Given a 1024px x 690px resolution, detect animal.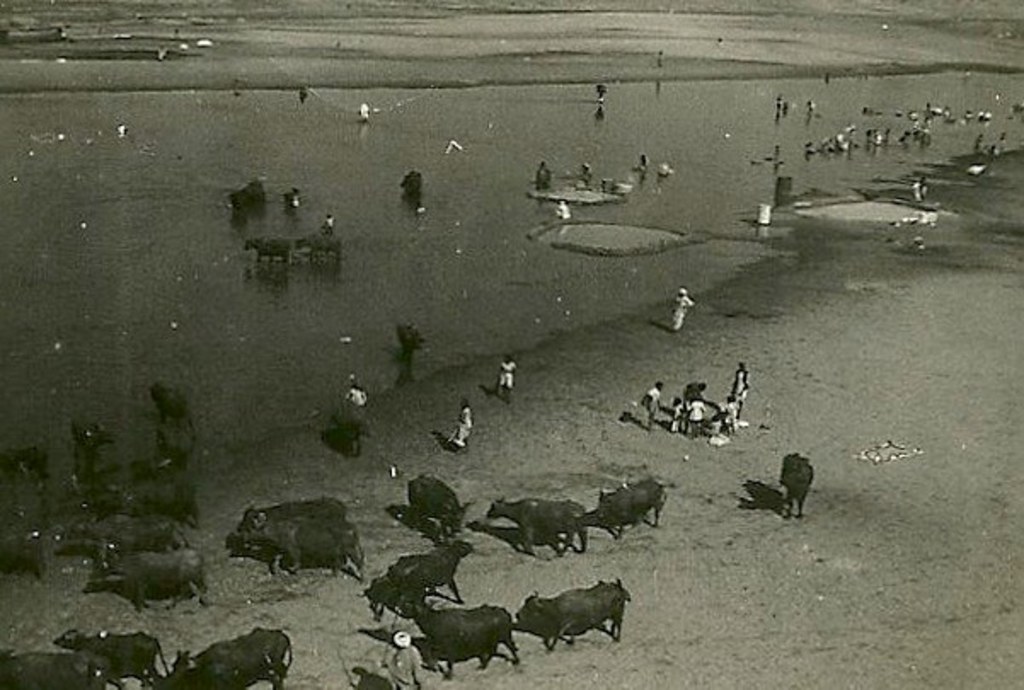
box(484, 494, 590, 554).
